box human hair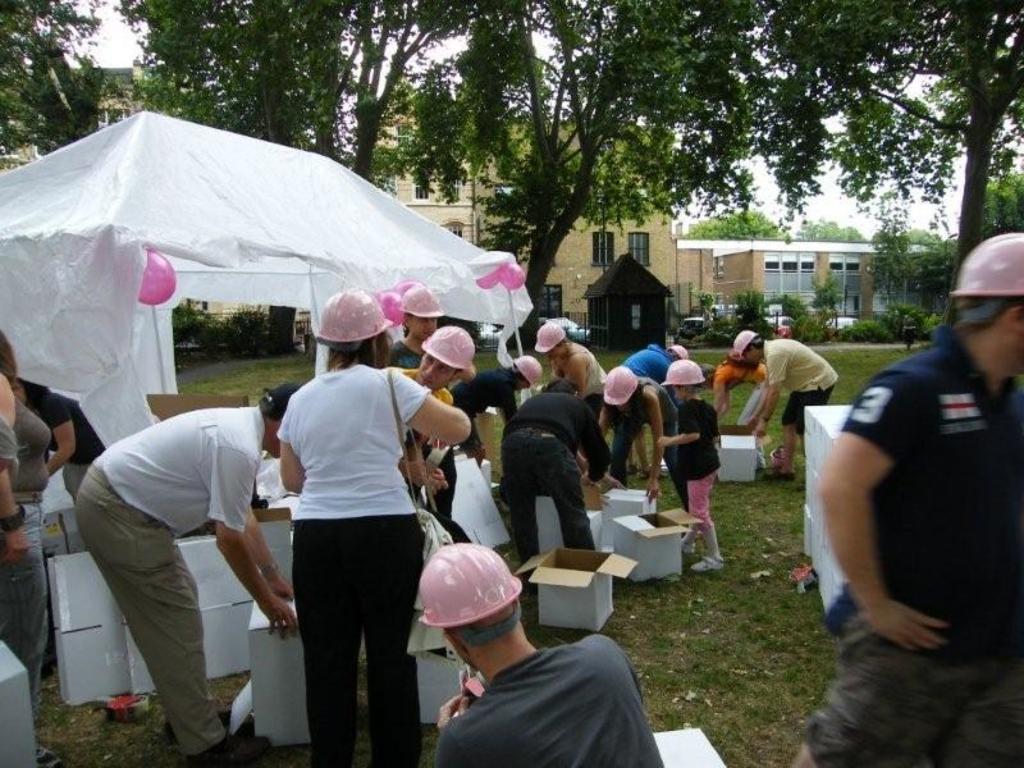
x1=259 y1=388 x2=291 y2=422
